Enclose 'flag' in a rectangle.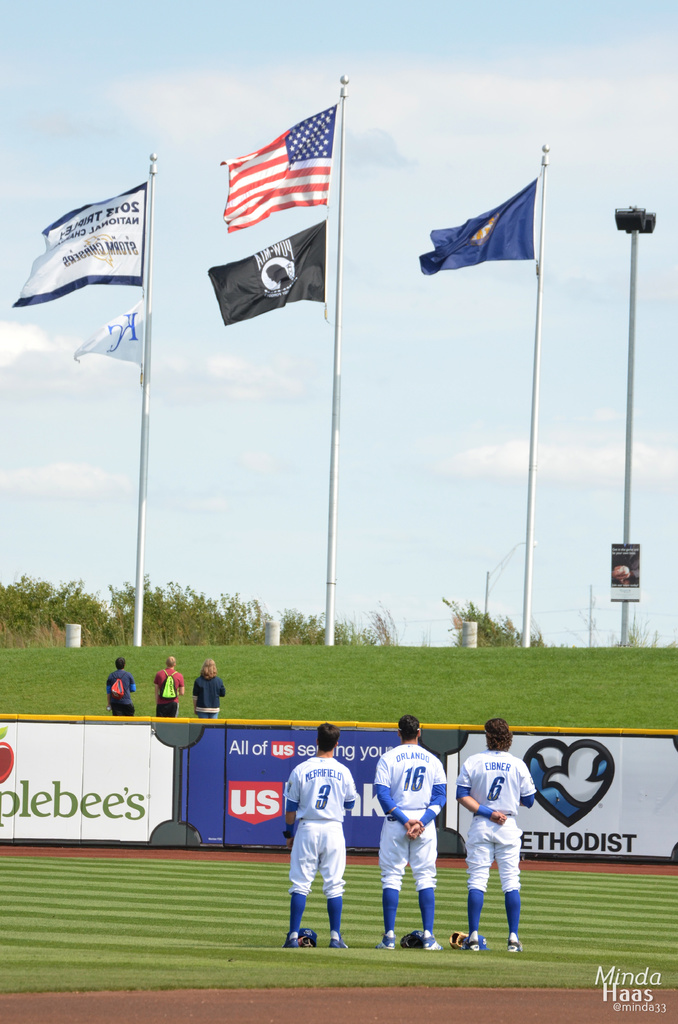
{"x1": 66, "y1": 293, "x2": 154, "y2": 372}.
